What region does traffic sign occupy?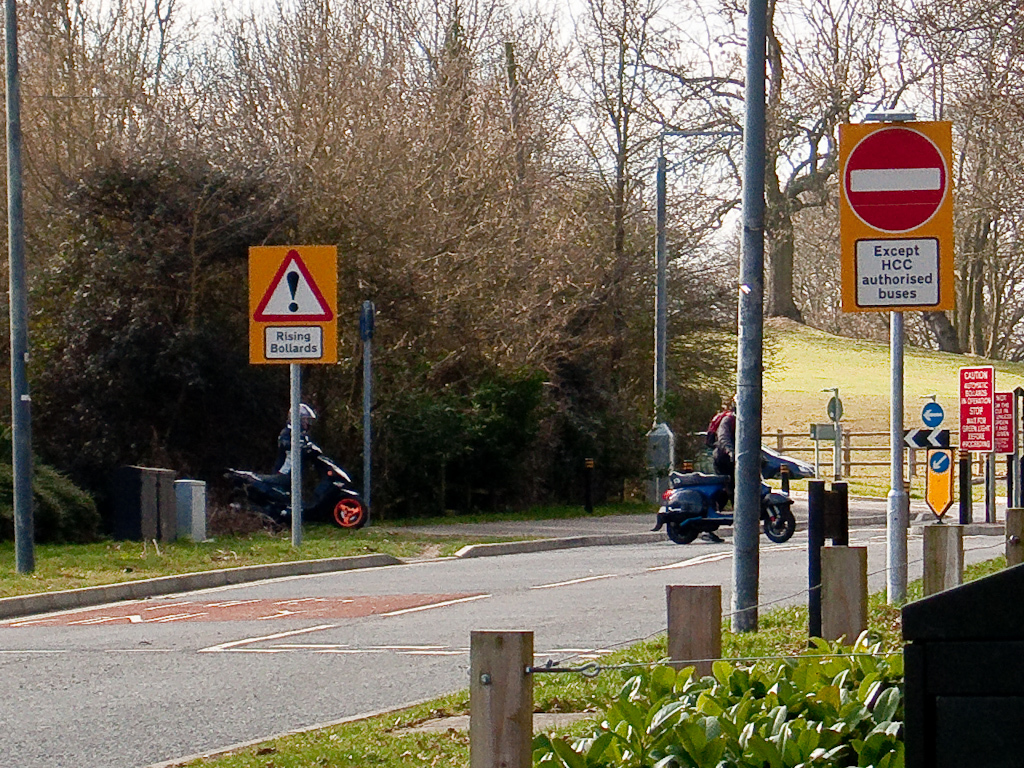
pyautogui.locateOnScreen(899, 428, 948, 448).
